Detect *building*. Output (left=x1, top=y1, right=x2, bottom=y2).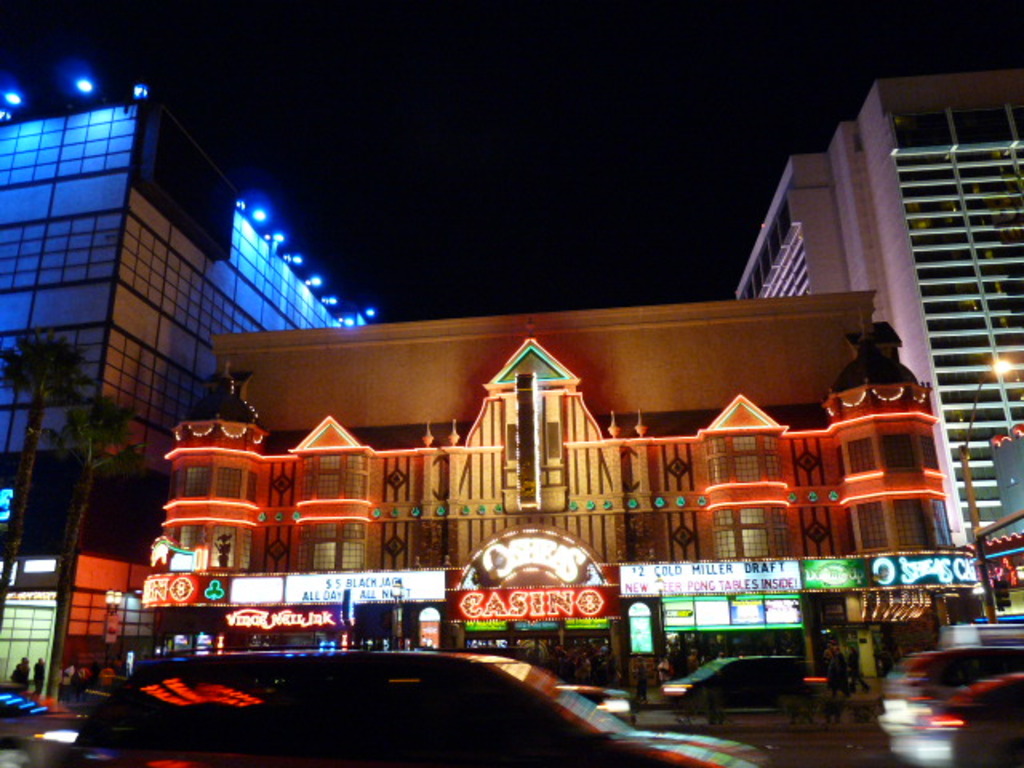
(left=733, top=70, right=1022, bottom=638).
